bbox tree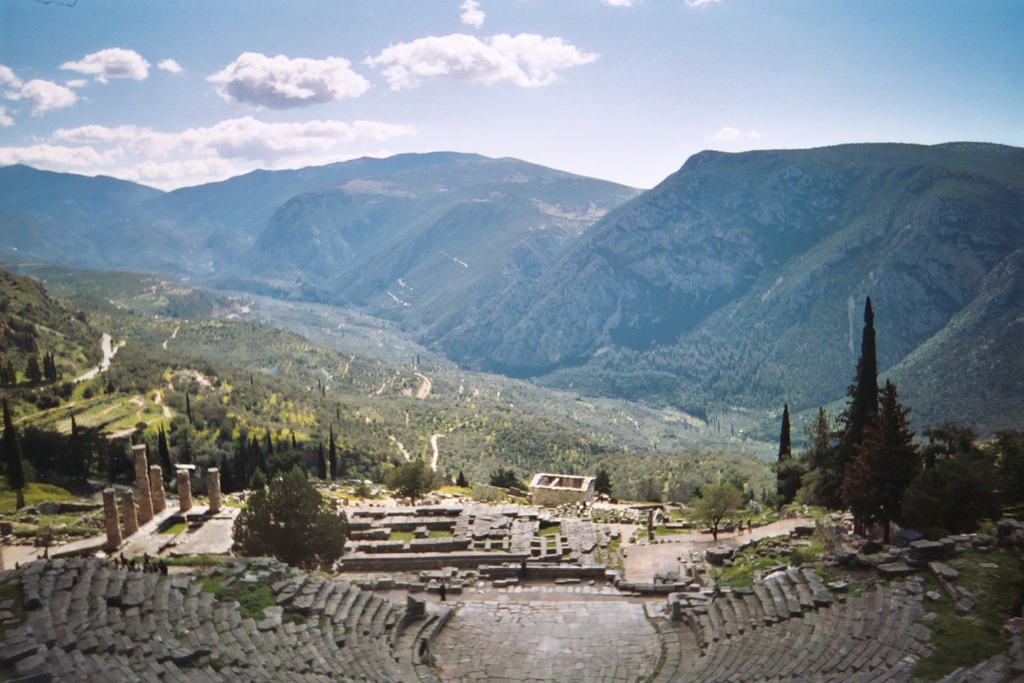
pyautogui.locateOnScreen(493, 468, 527, 492)
